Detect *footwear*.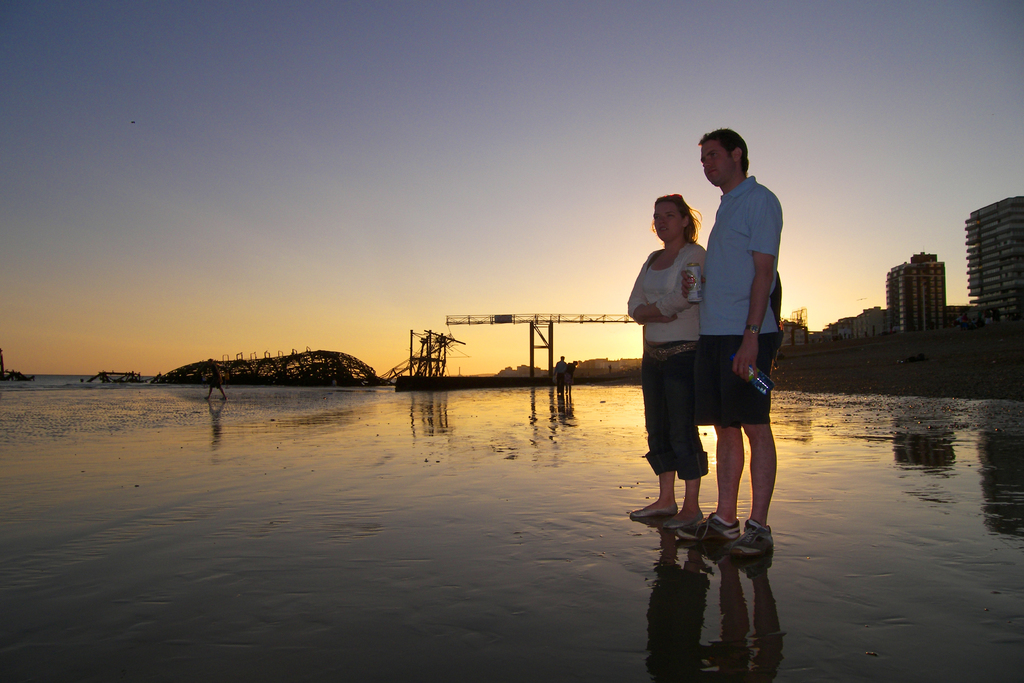
Detected at detection(220, 397, 226, 400).
